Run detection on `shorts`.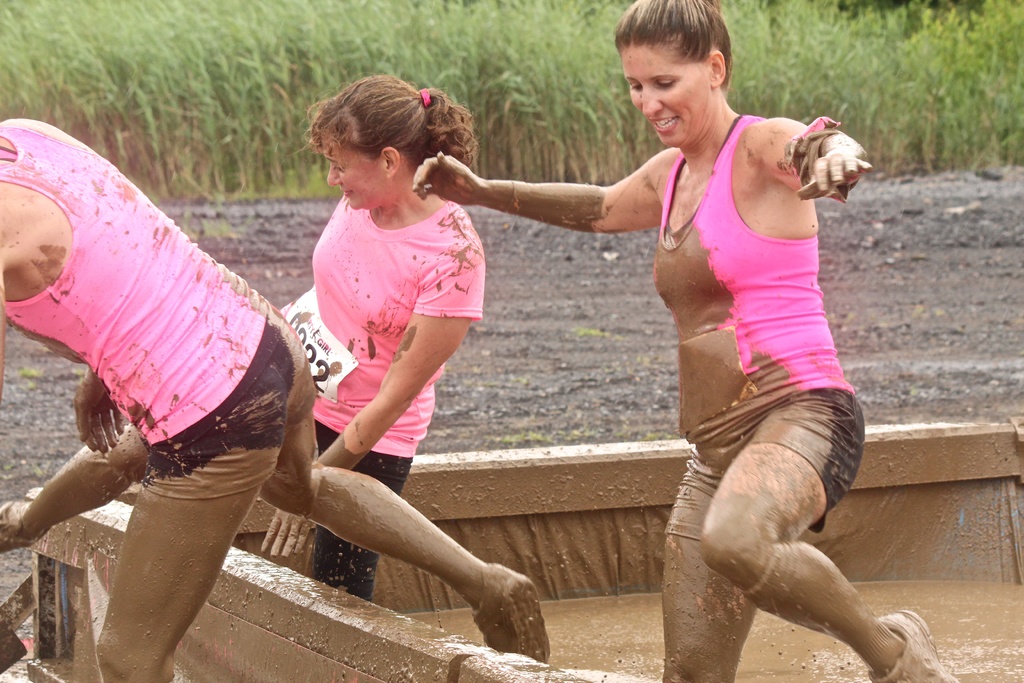
Result: (141, 297, 319, 501).
